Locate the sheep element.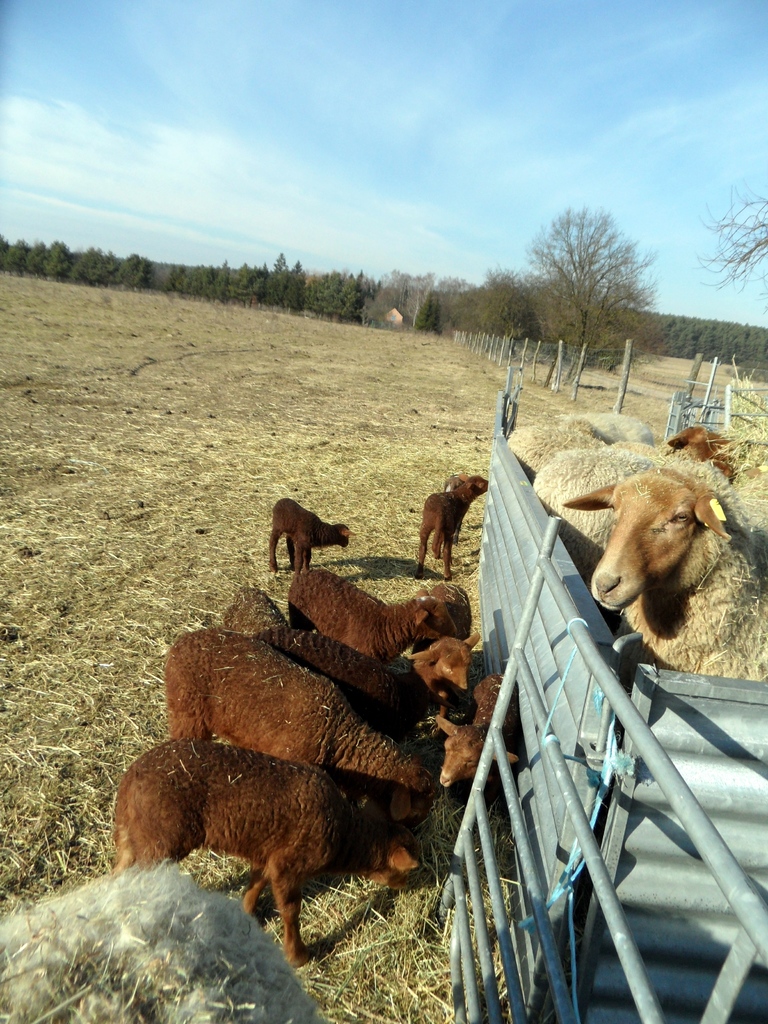
Element bbox: crop(415, 477, 489, 578).
